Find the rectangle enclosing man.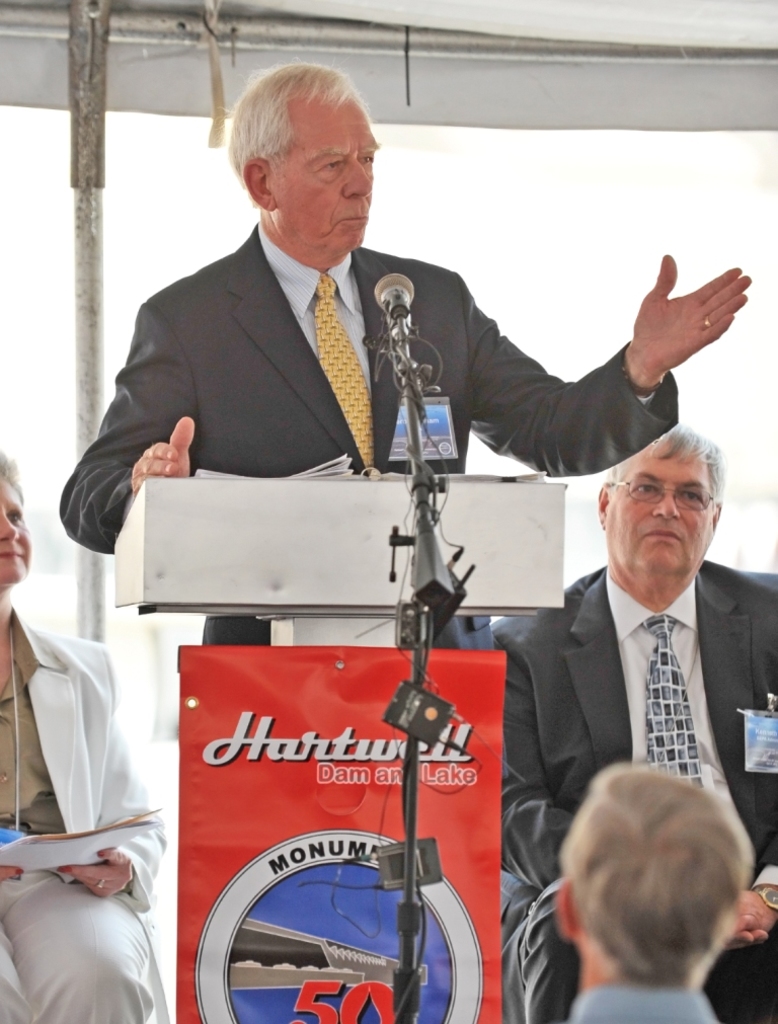
[left=551, top=758, right=754, bottom=1022].
